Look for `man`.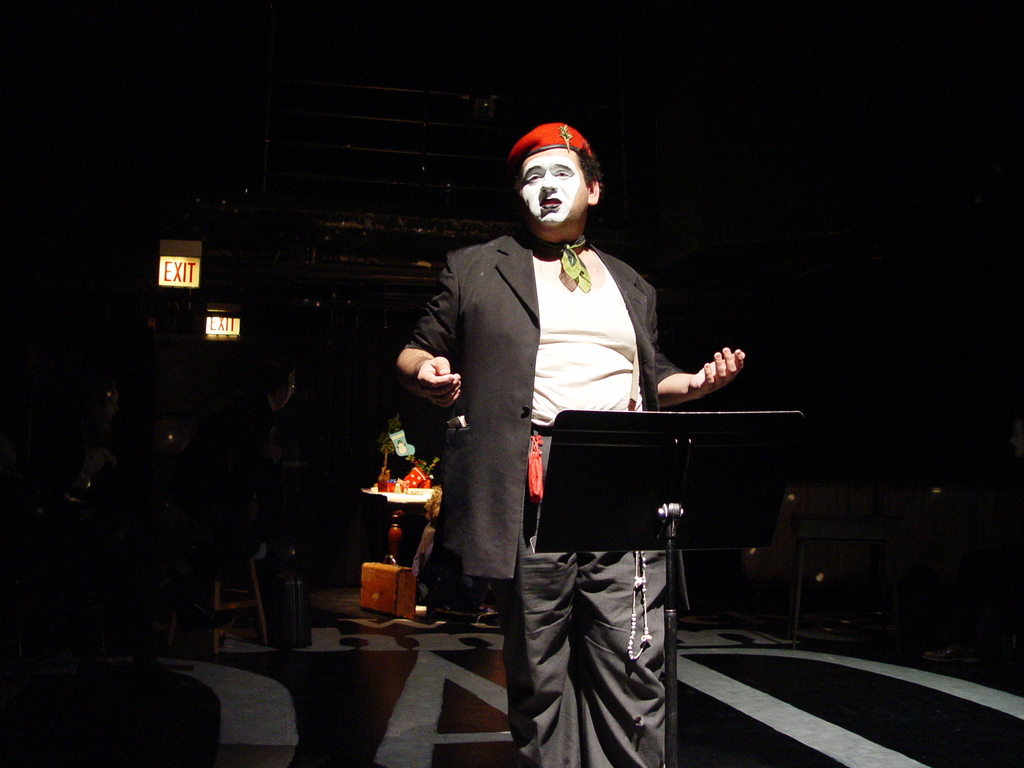
Found: bbox=(392, 121, 684, 694).
